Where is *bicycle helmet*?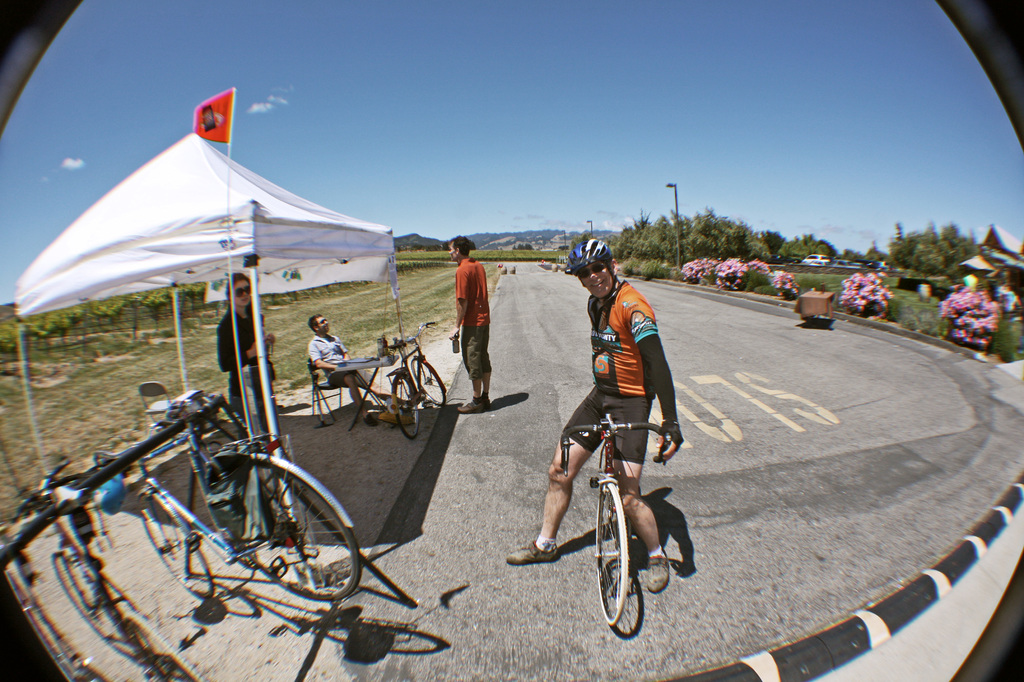
locate(568, 236, 612, 270).
